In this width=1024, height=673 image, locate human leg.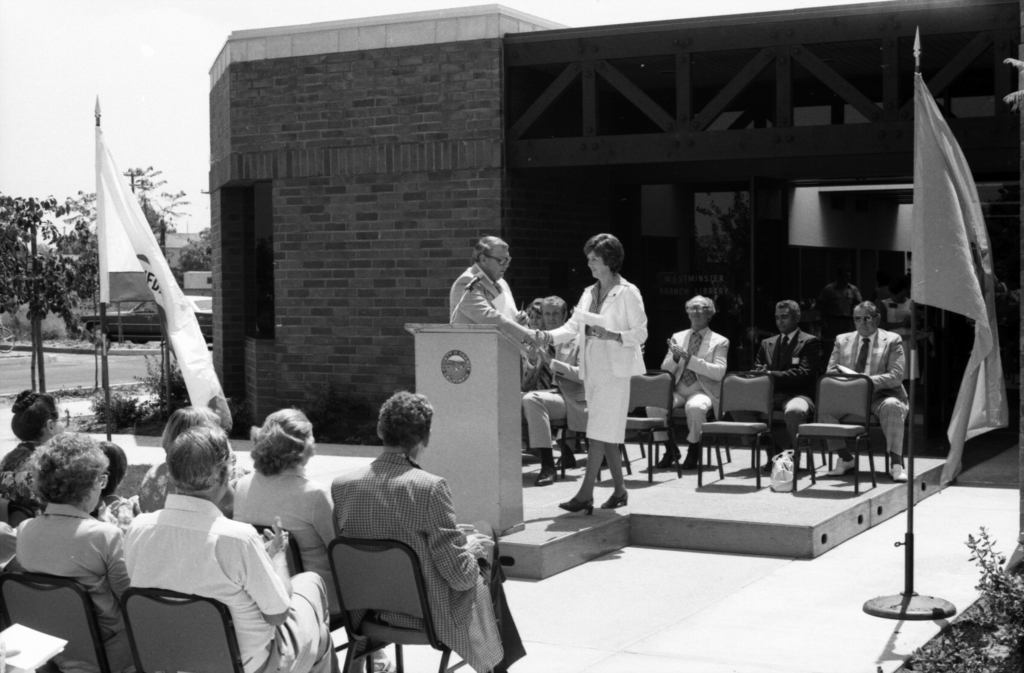
Bounding box: x1=680, y1=391, x2=707, y2=480.
